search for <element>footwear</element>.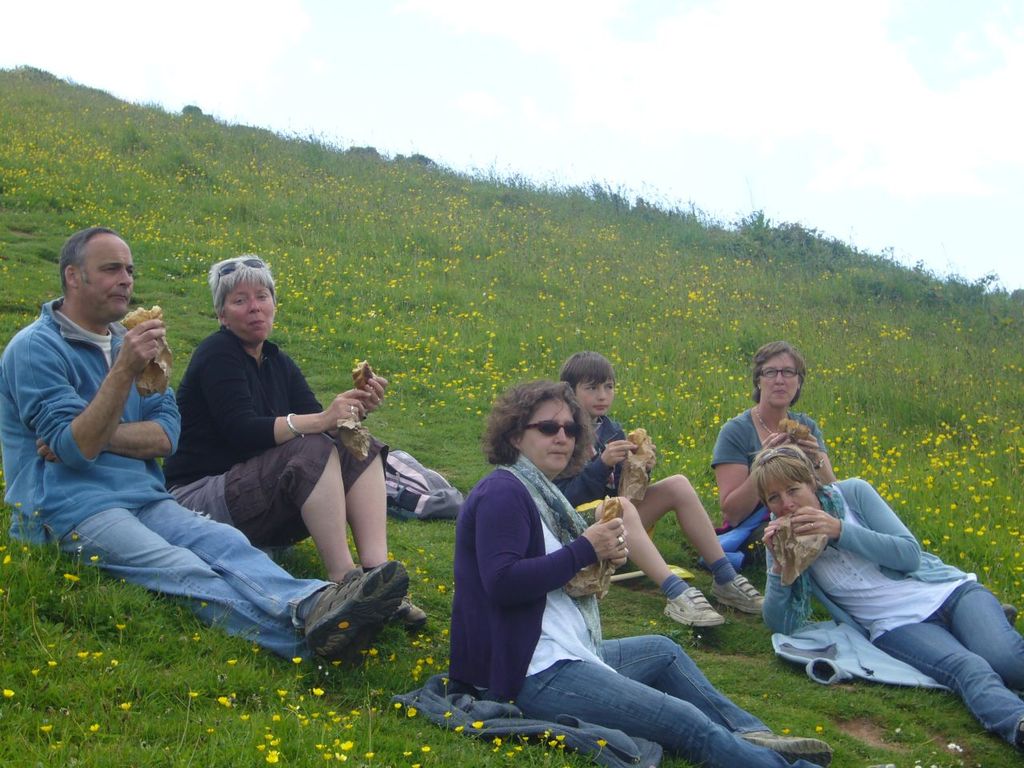
Found at [662,586,722,628].
